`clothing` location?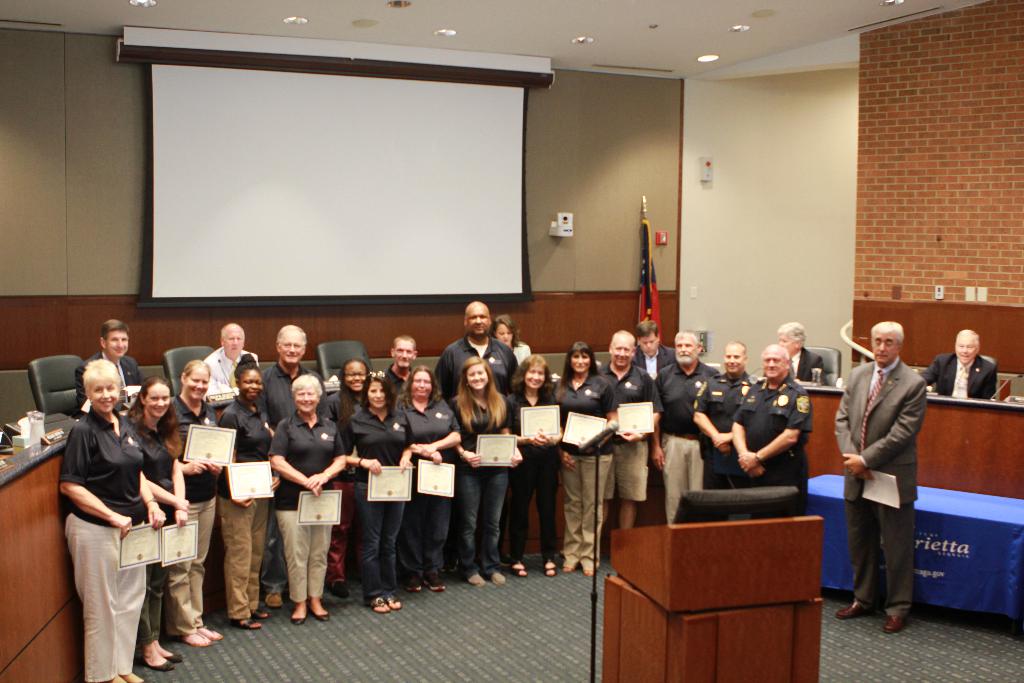
{"x1": 163, "y1": 390, "x2": 234, "y2": 616}
